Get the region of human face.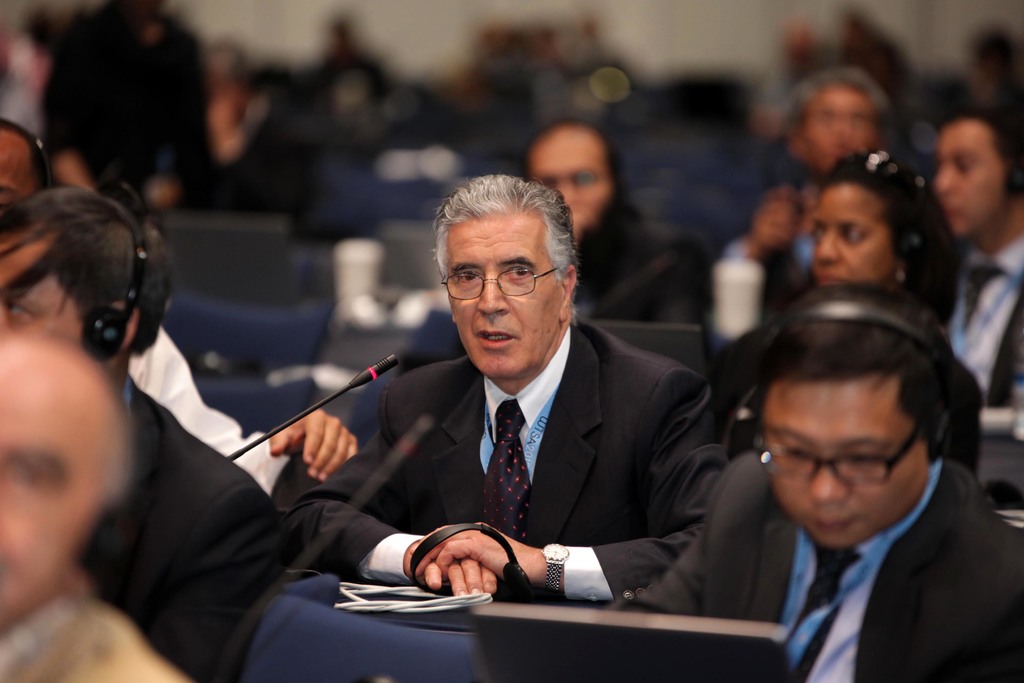
760, 381, 928, 551.
